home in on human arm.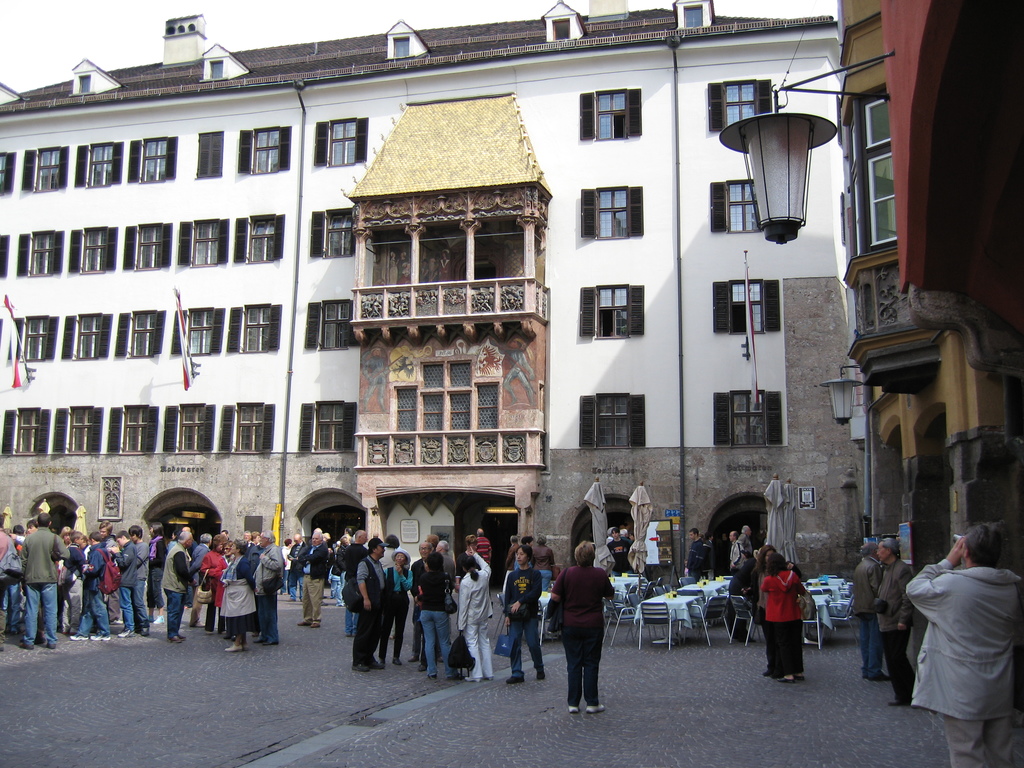
Homed in at box=[472, 545, 494, 582].
